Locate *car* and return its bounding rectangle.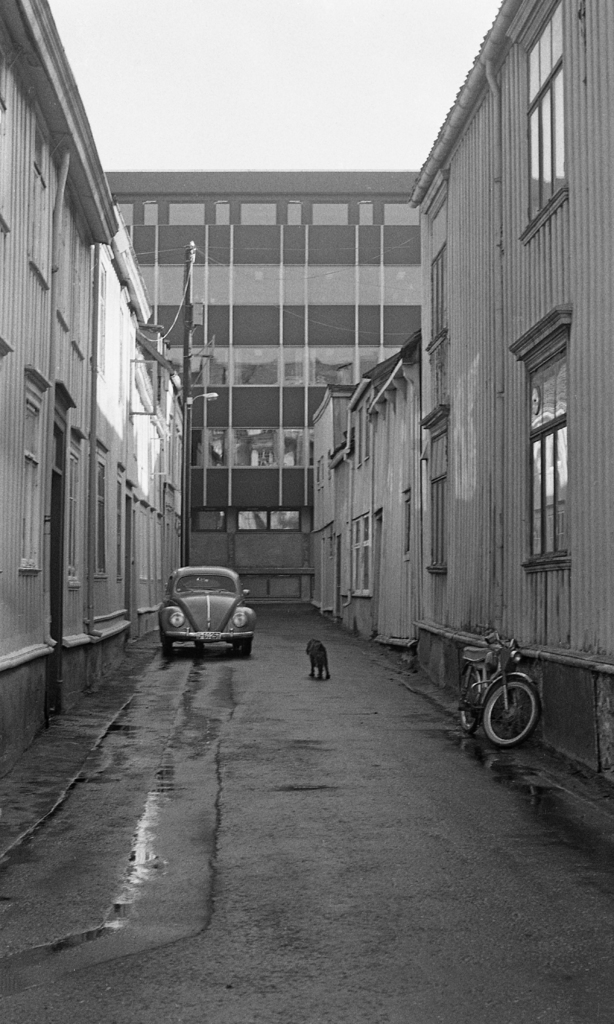
rect(151, 563, 261, 663).
